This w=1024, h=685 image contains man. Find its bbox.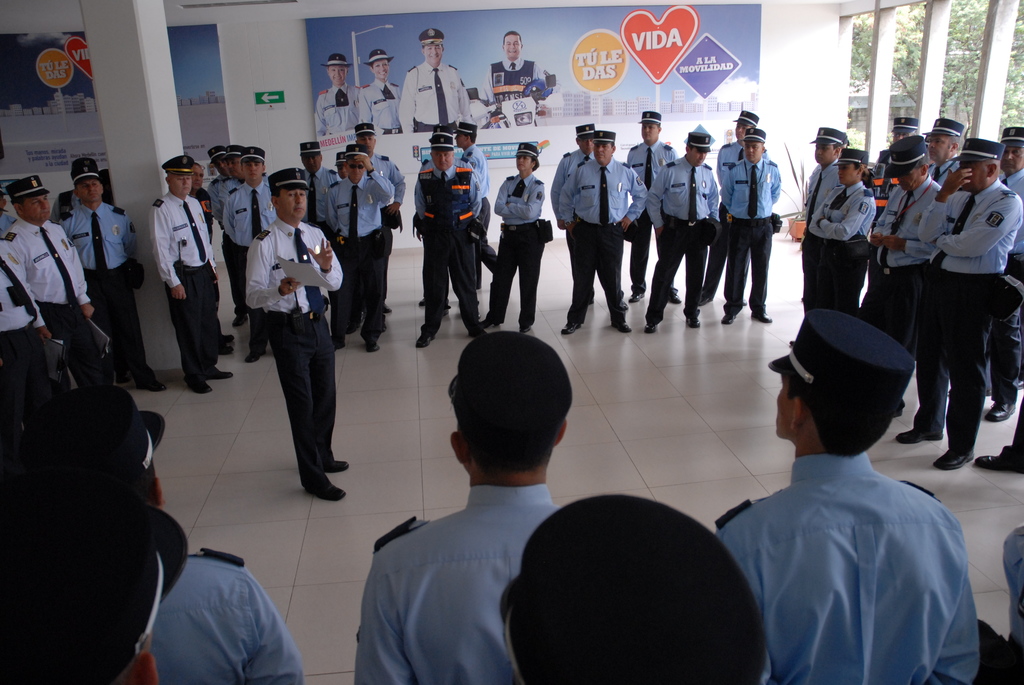
(712, 300, 985, 684).
